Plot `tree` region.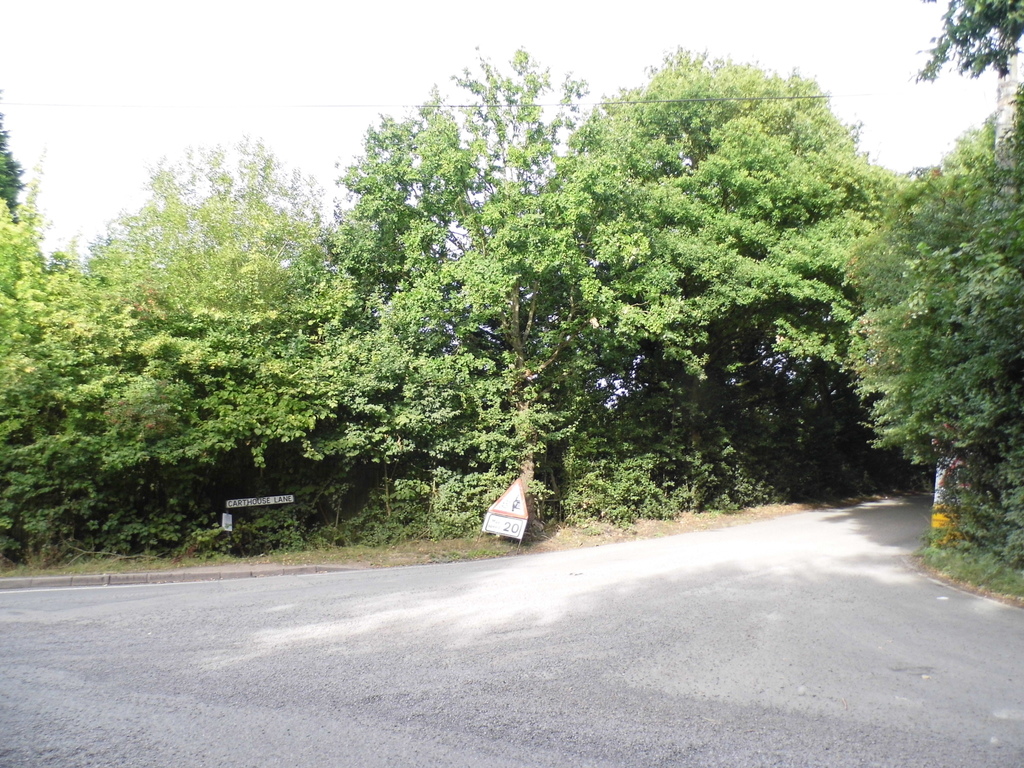
Plotted at rect(564, 47, 915, 492).
